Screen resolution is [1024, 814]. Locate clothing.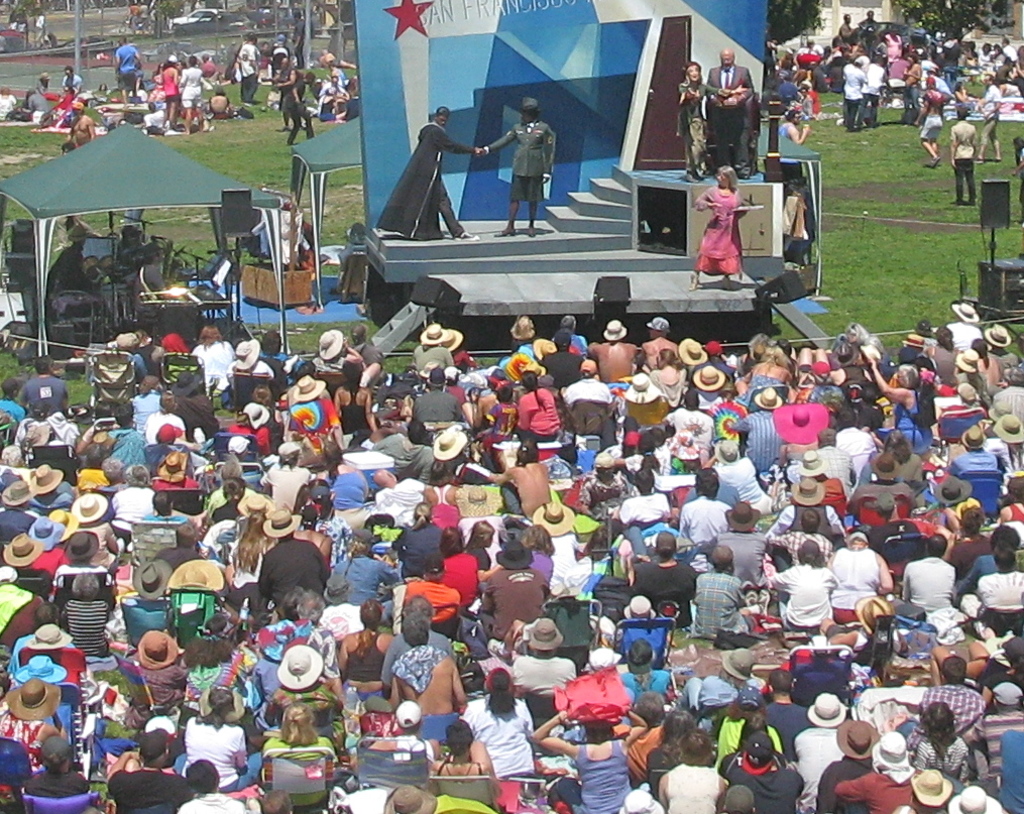
(x1=486, y1=117, x2=553, y2=212).
